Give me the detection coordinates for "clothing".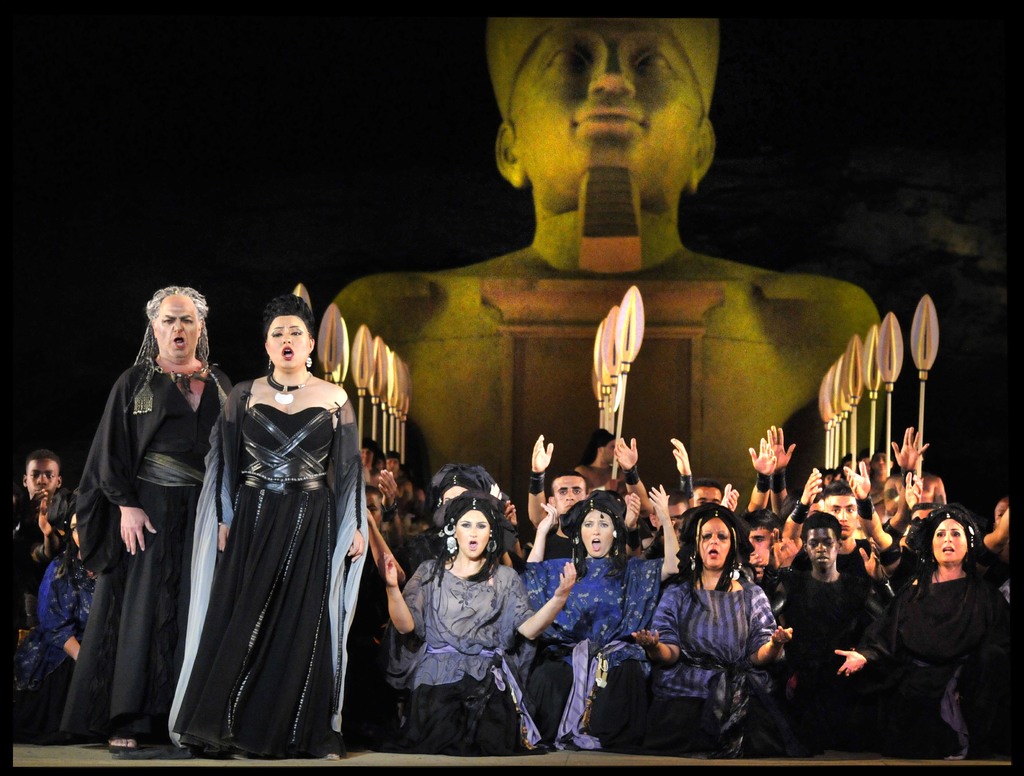
BBox(643, 576, 790, 772).
